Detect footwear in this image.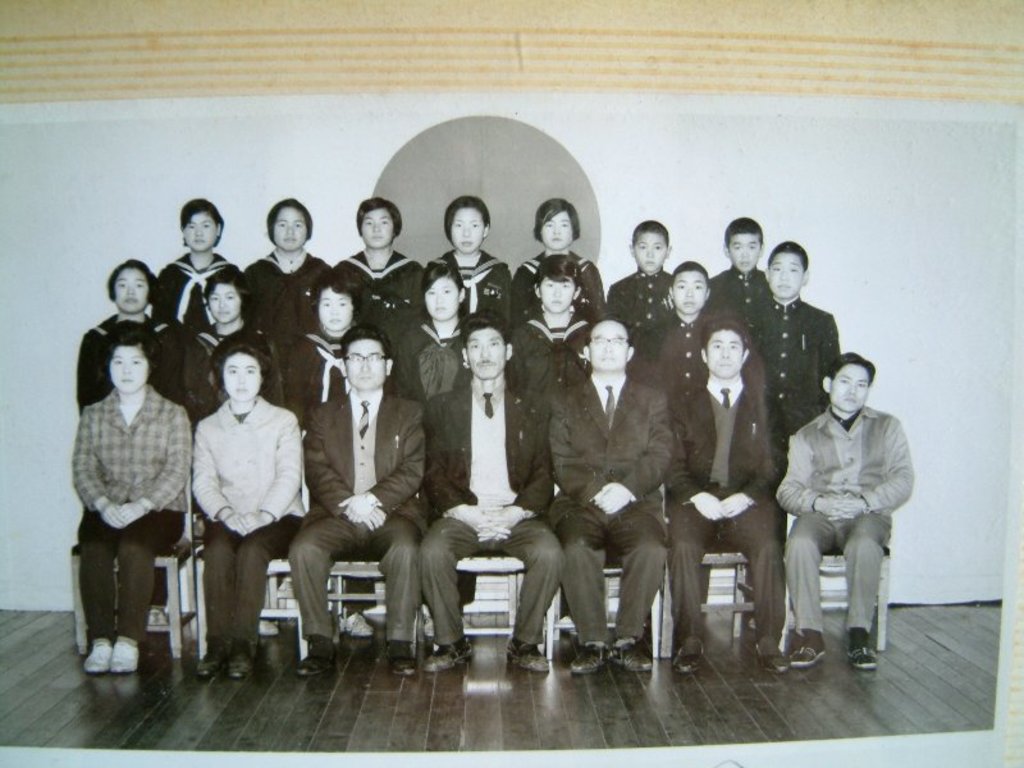
Detection: bbox=(669, 635, 704, 675).
